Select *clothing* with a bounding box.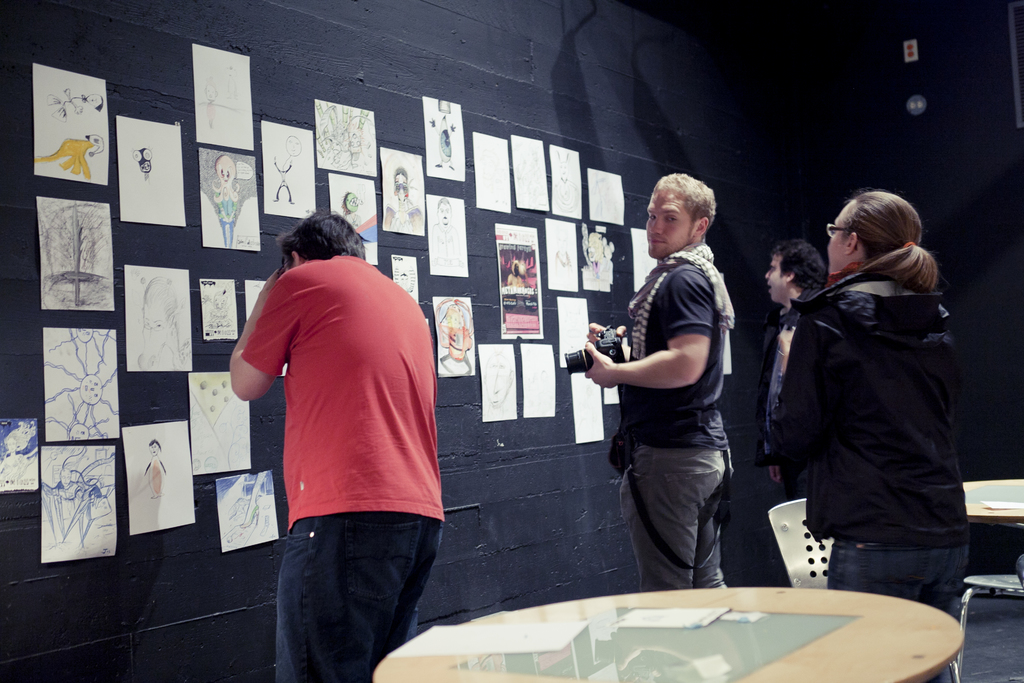
(x1=781, y1=267, x2=973, y2=682).
